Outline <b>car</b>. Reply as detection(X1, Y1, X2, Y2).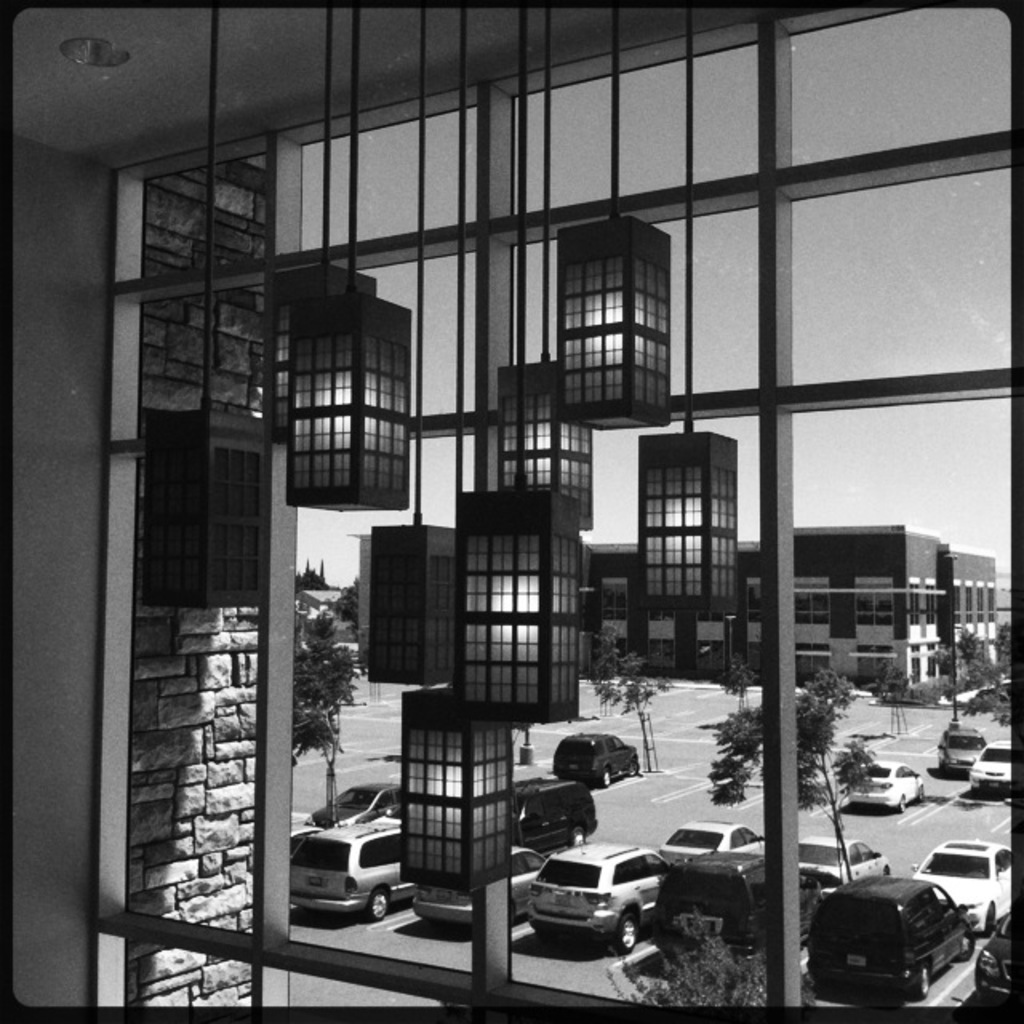
detection(650, 848, 816, 966).
